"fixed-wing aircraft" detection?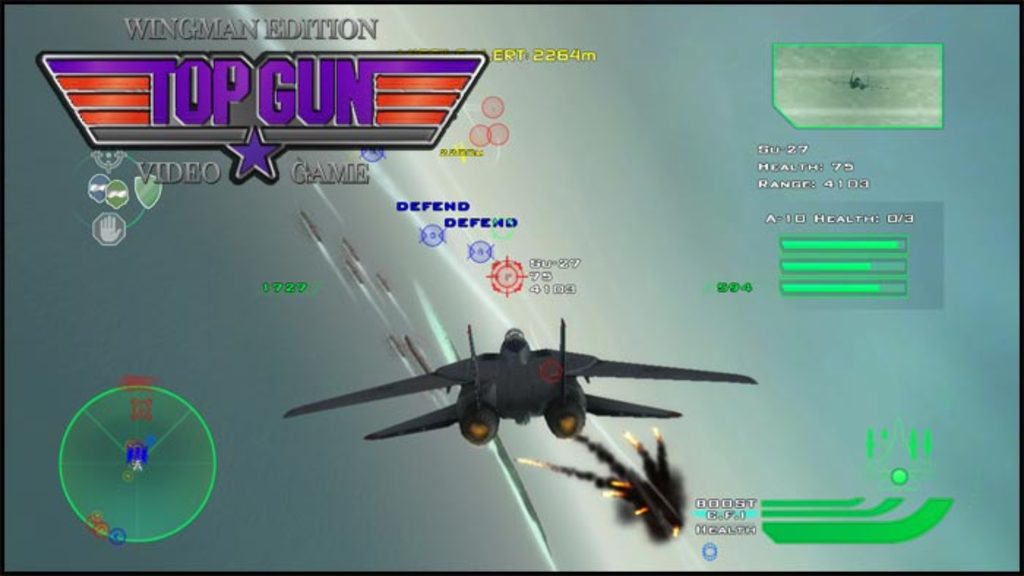
region(278, 316, 755, 449)
